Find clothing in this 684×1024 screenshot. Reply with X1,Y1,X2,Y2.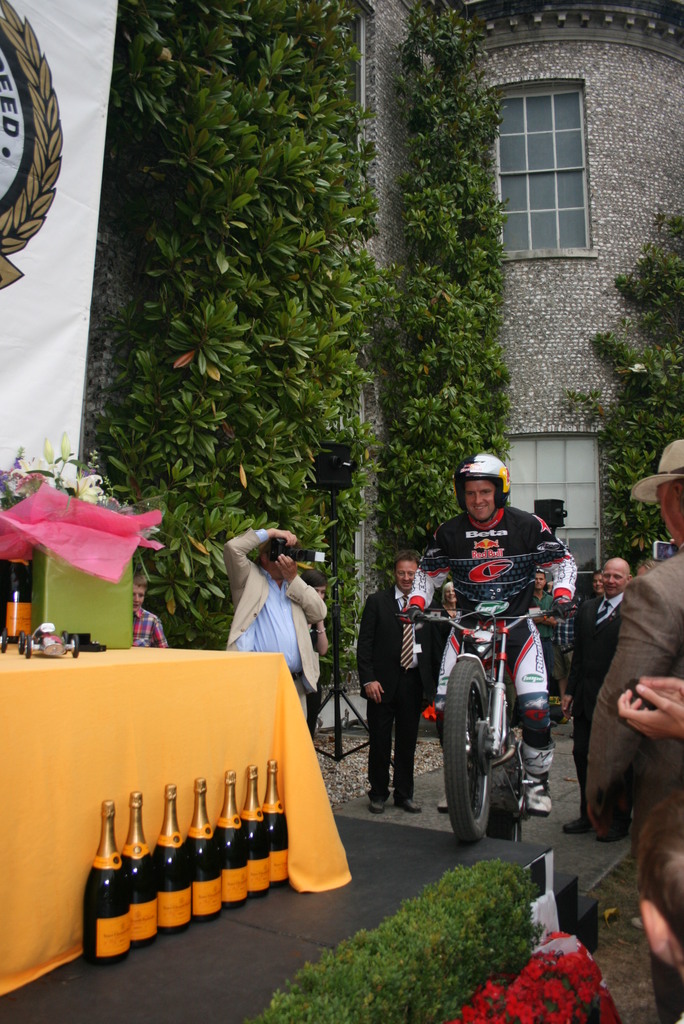
566,585,618,796.
